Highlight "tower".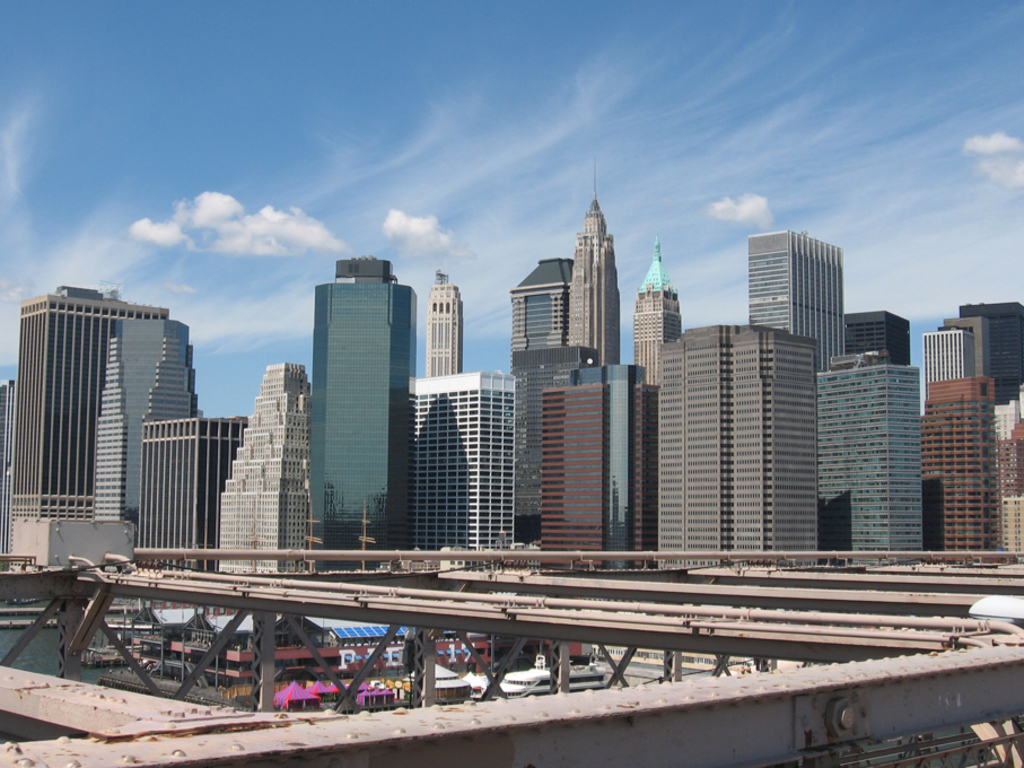
Highlighted region: select_region(8, 280, 169, 566).
